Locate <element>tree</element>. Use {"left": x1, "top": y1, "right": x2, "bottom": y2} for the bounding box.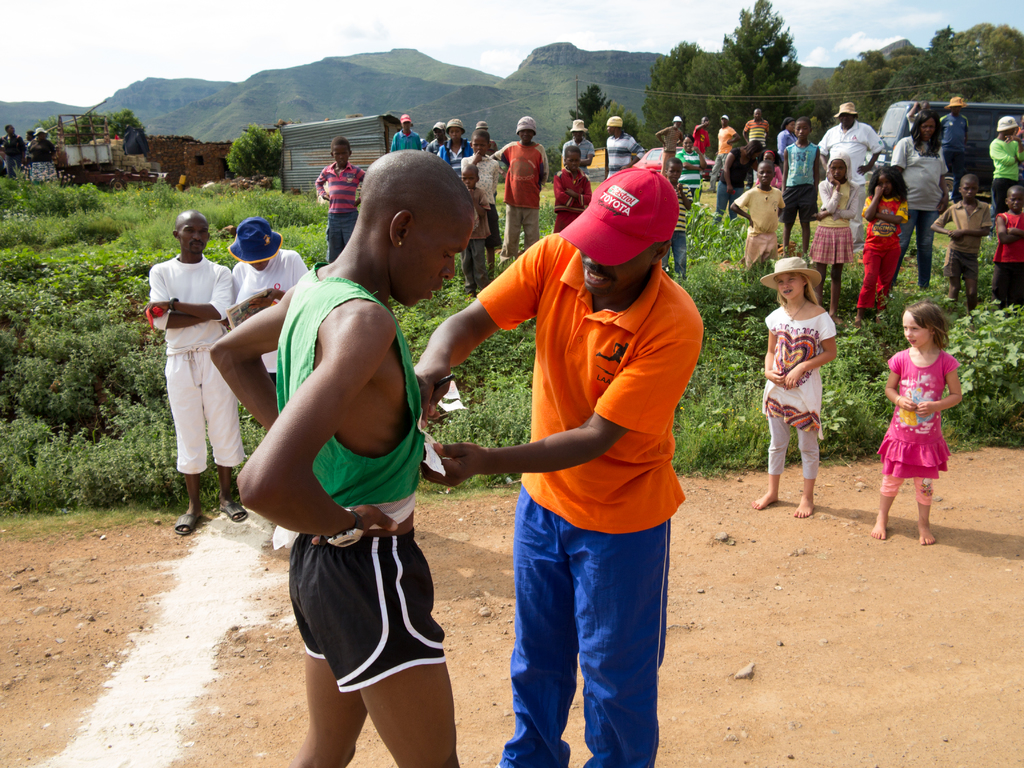
{"left": 232, "top": 124, "right": 291, "bottom": 172}.
